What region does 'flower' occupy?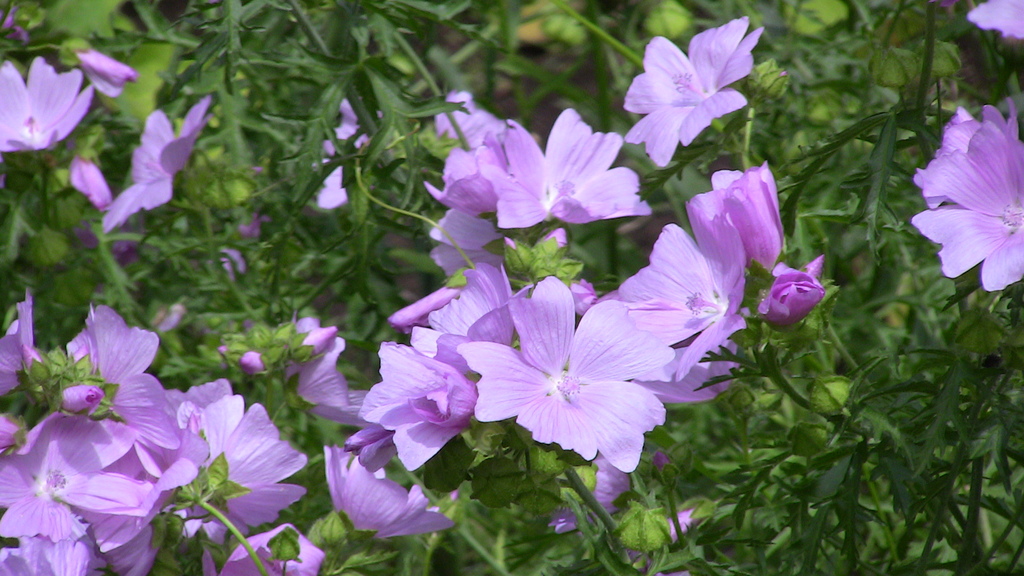
BBox(0, 56, 95, 160).
